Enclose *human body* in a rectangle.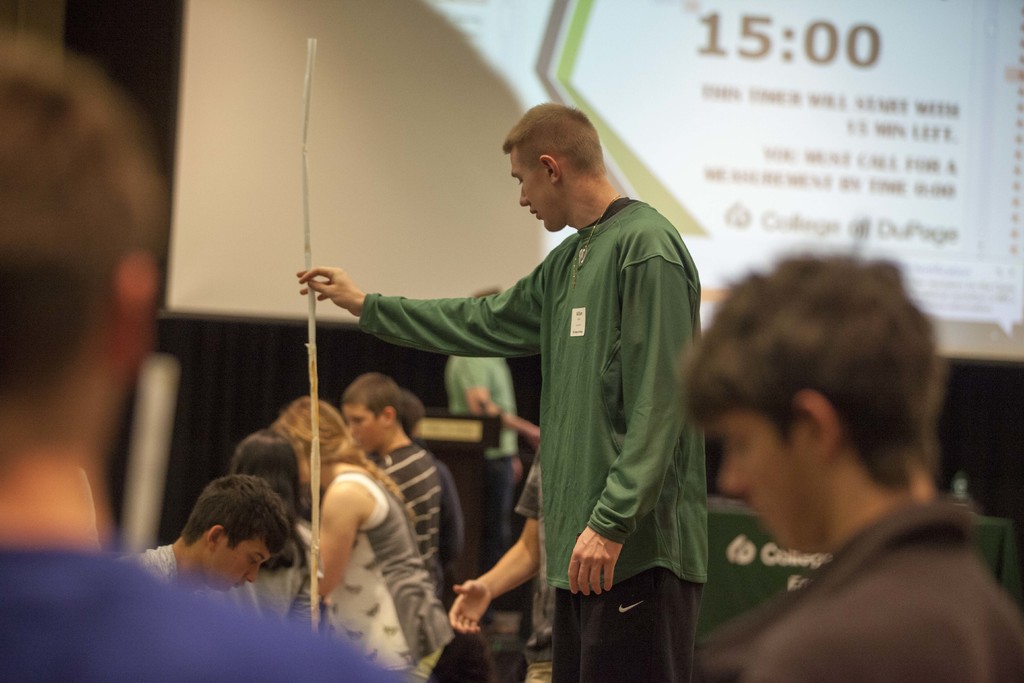
(left=445, top=358, right=515, bottom=653).
